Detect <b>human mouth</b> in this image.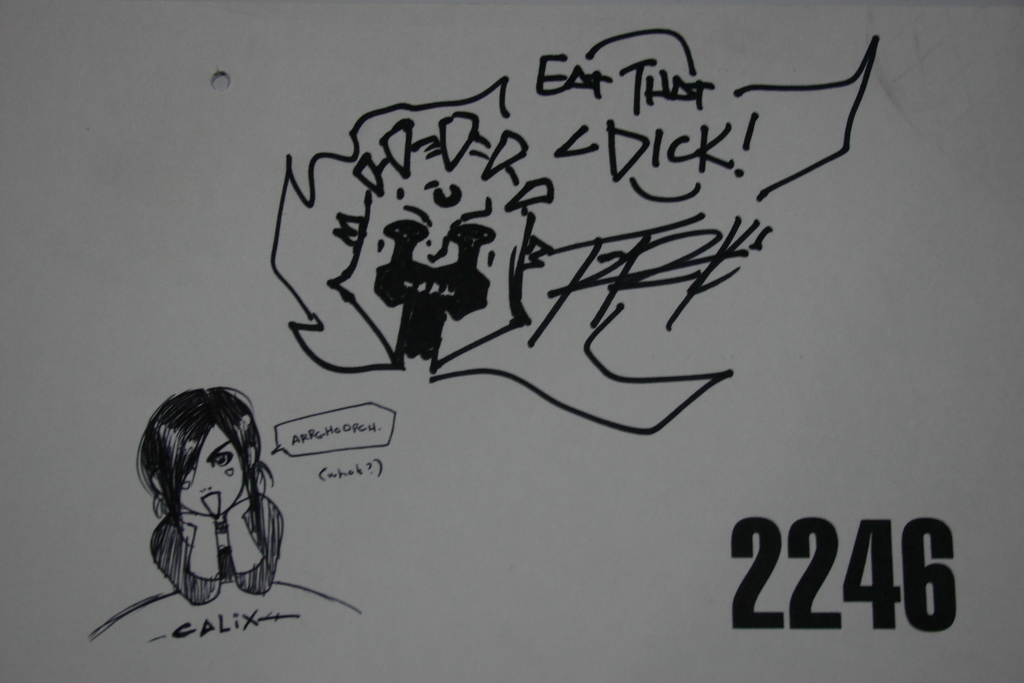
Detection: detection(203, 493, 223, 524).
